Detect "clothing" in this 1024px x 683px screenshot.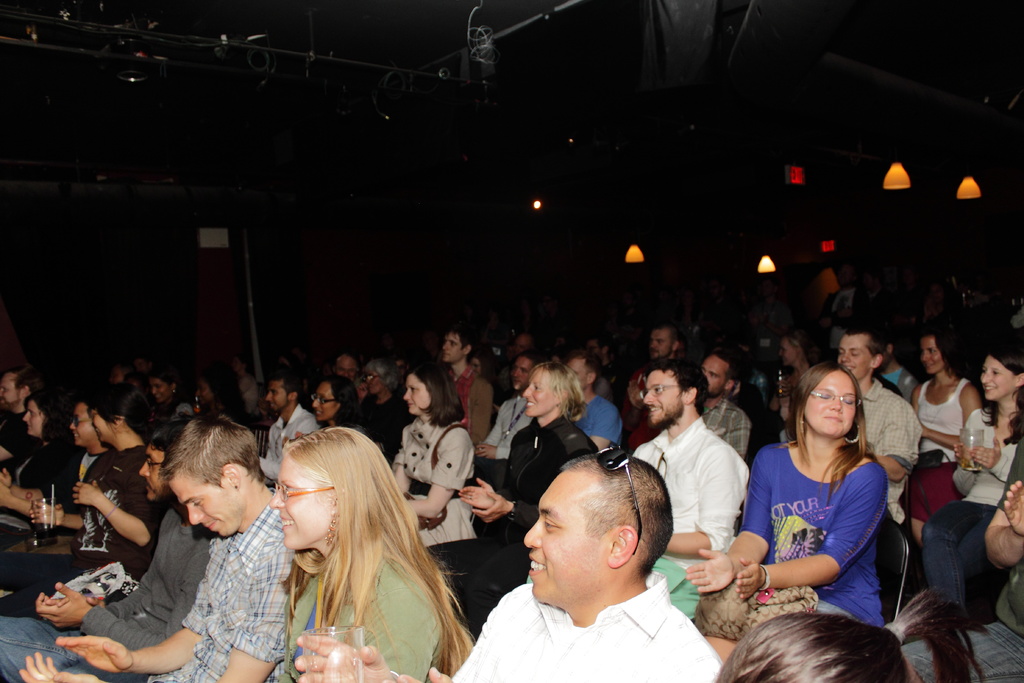
Detection: [left=900, top=436, right=1023, bottom=682].
